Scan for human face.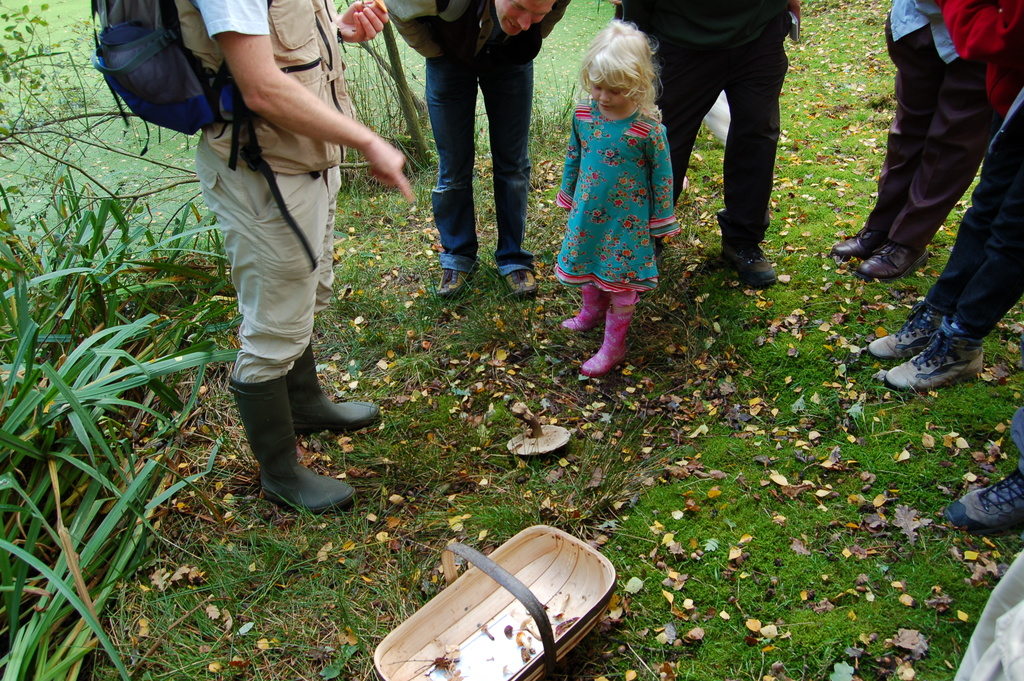
Scan result: BBox(590, 81, 627, 108).
